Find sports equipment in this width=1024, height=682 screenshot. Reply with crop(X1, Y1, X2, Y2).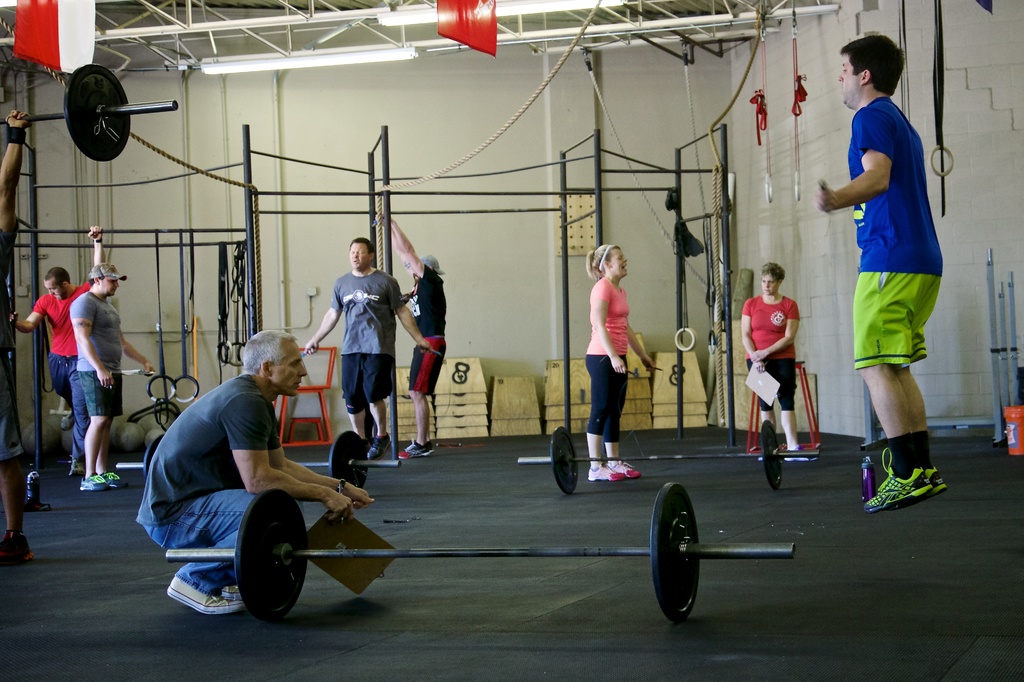
crop(0, 56, 180, 164).
